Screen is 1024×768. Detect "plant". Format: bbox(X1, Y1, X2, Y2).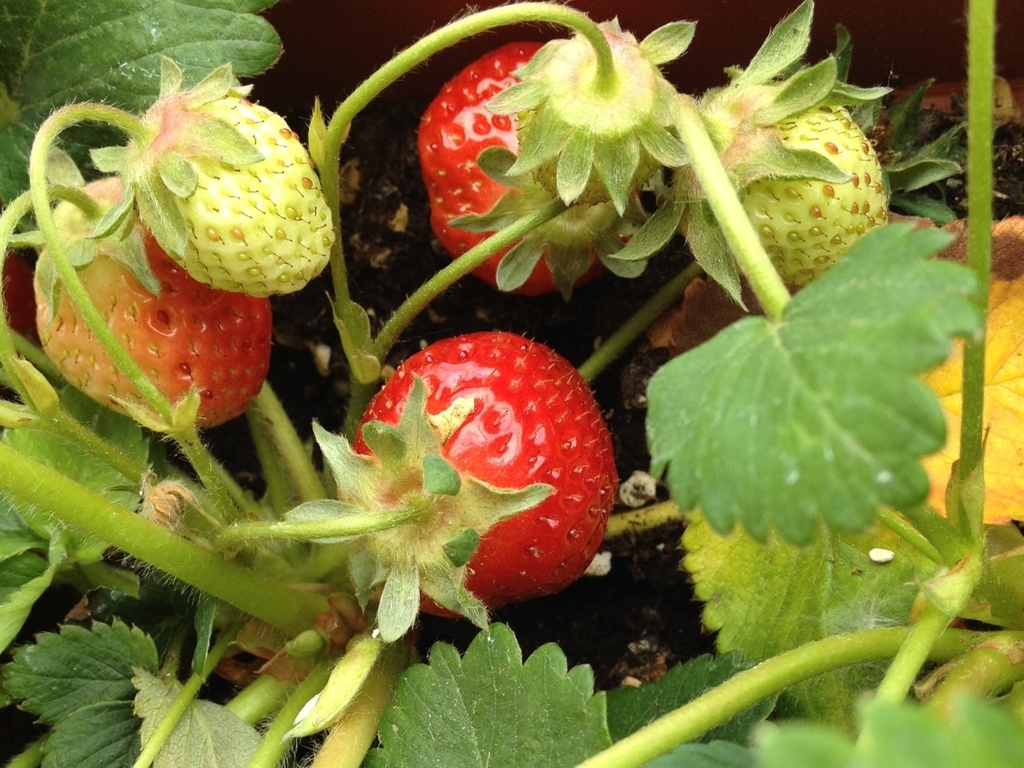
bbox(0, 0, 1023, 767).
